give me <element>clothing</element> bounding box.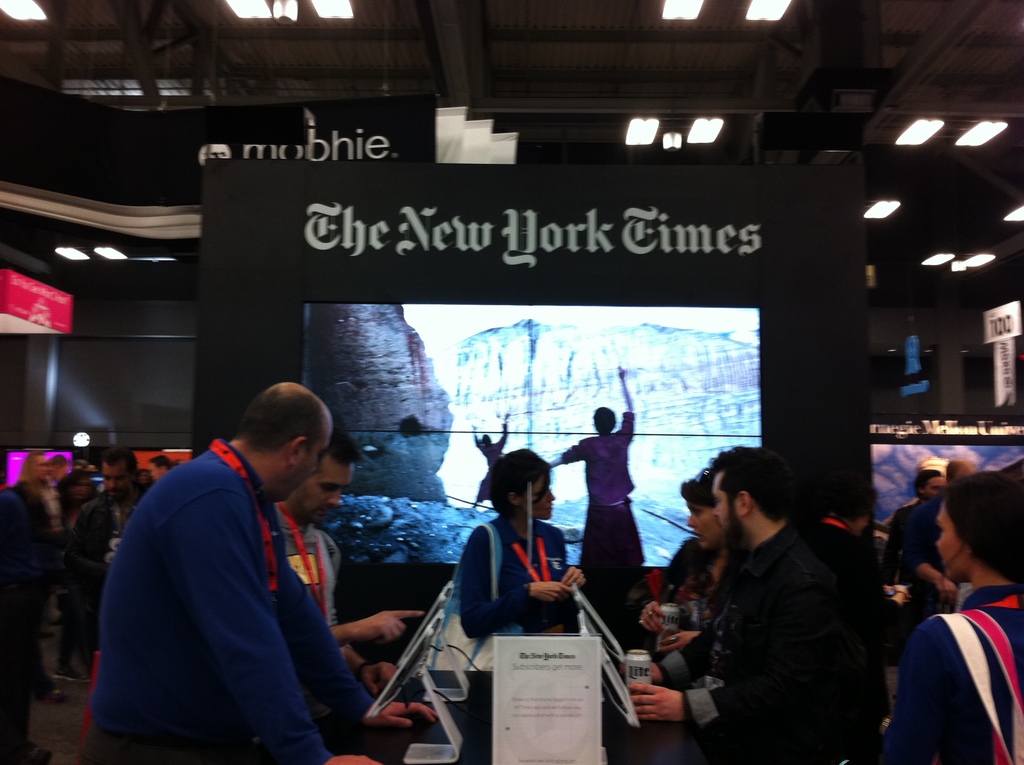
0:486:31:764.
